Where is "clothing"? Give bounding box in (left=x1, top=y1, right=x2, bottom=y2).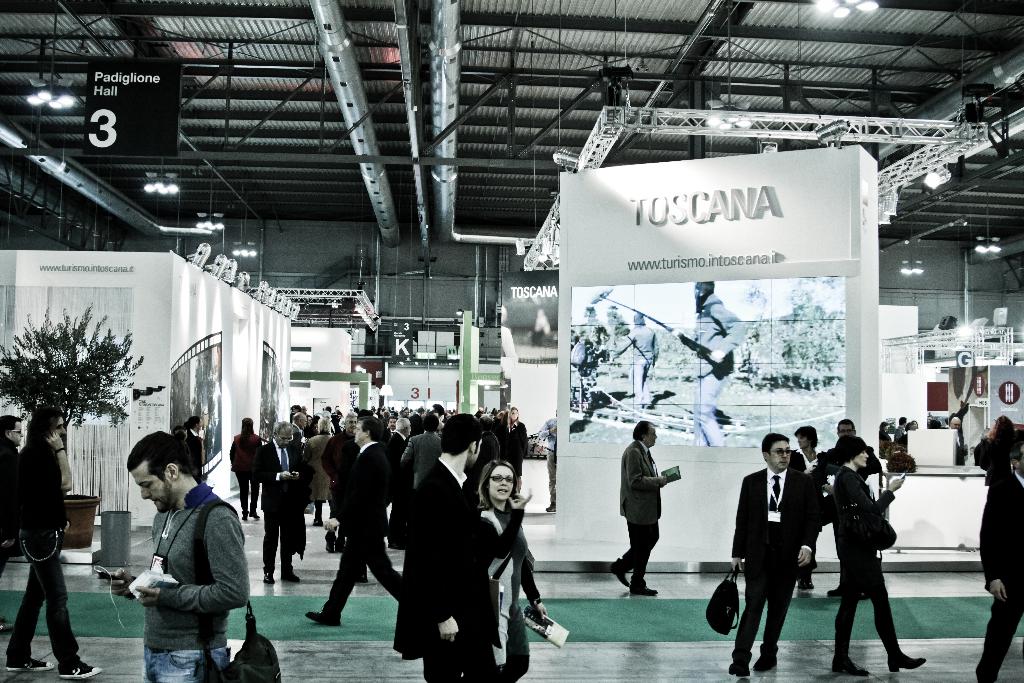
(left=618, top=324, right=660, bottom=399).
